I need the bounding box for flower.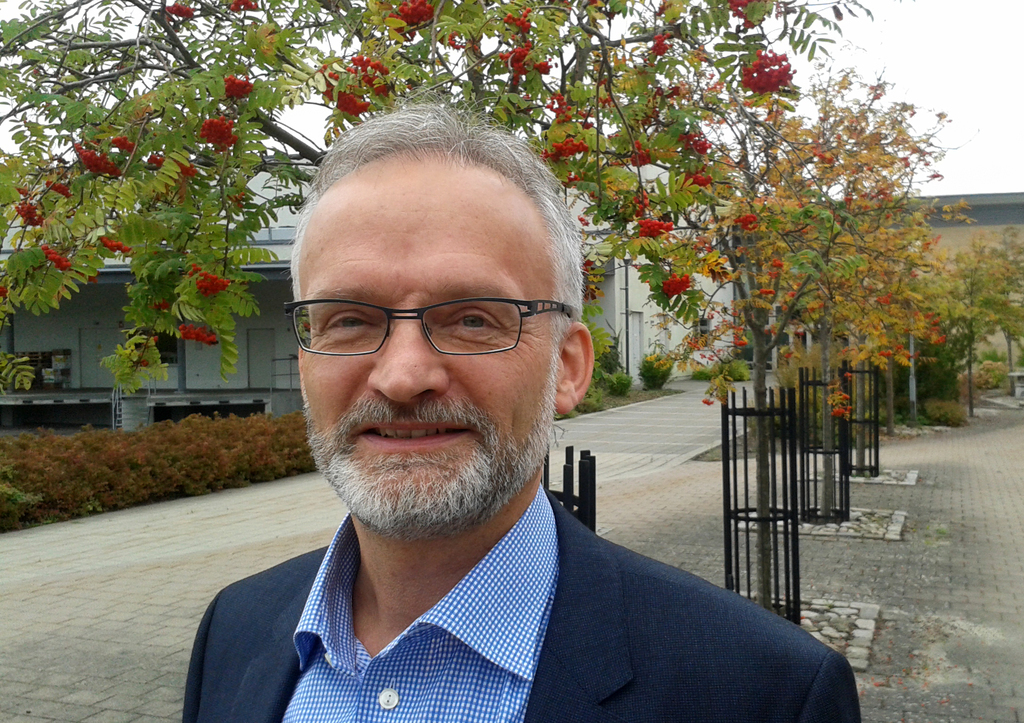
Here it is: bbox=[383, 0, 426, 44].
